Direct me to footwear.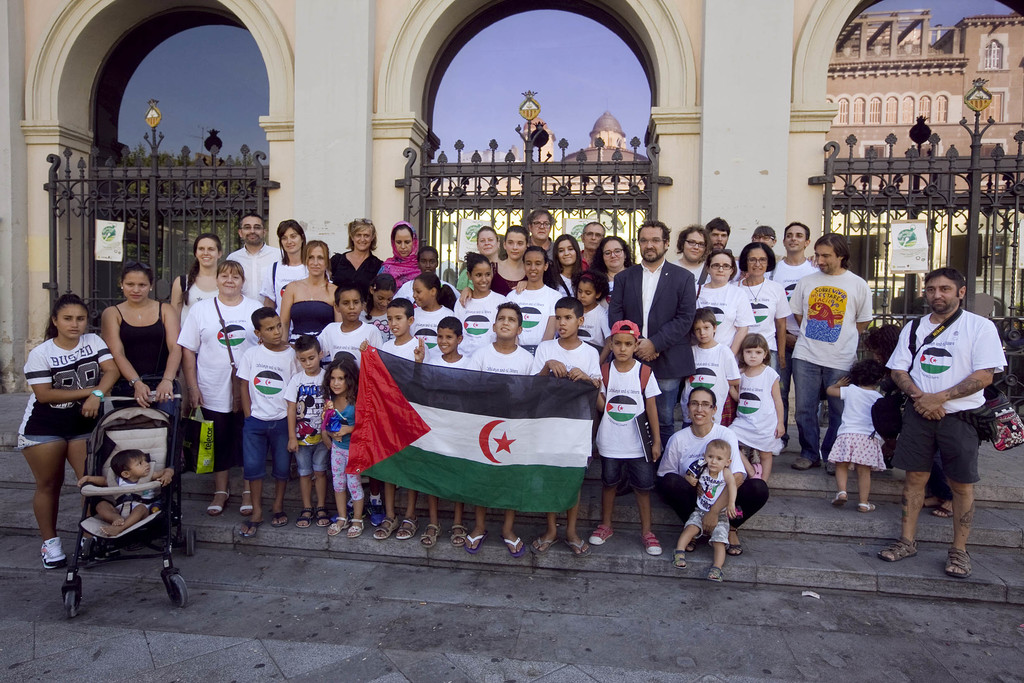
Direction: bbox=(351, 522, 363, 537).
